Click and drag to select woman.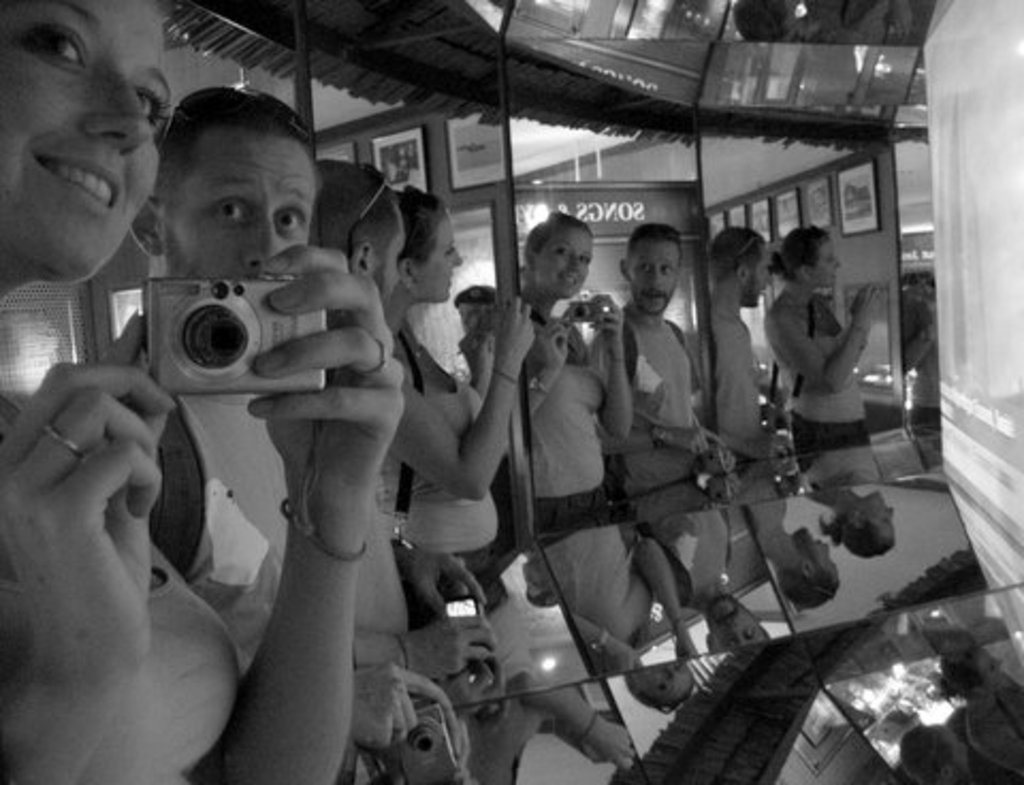
Selection: detection(0, 0, 407, 783).
